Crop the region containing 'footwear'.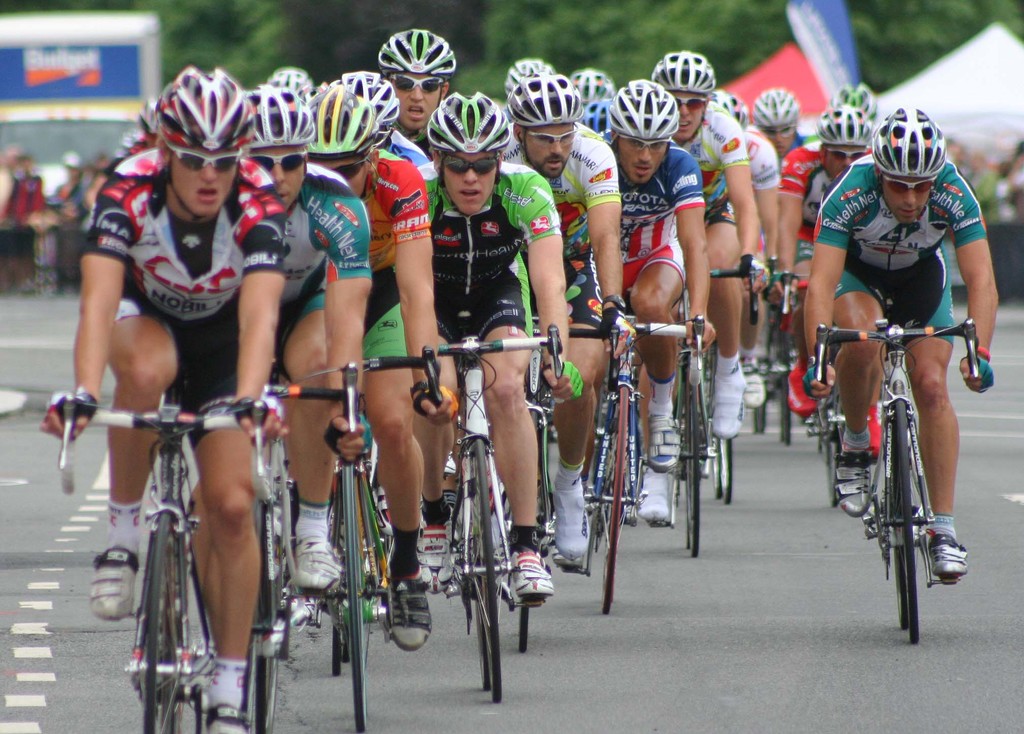
Crop region: [710,356,747,436].
